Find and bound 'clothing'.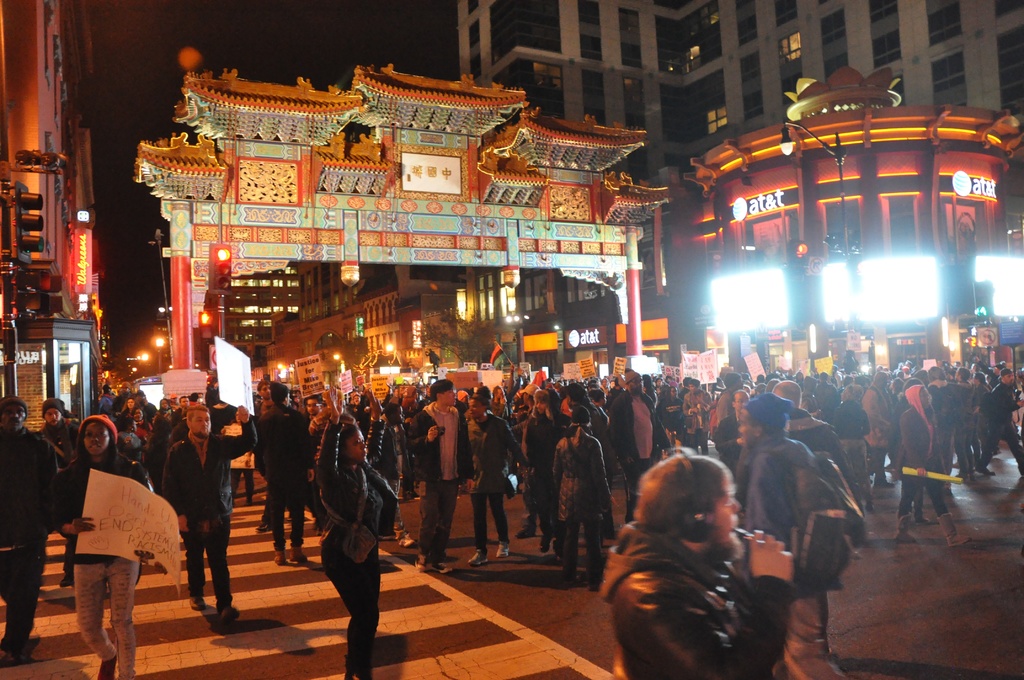
Bound: {"x1": 605, "y1": 480, "x2": 813, "y2": 674}.
